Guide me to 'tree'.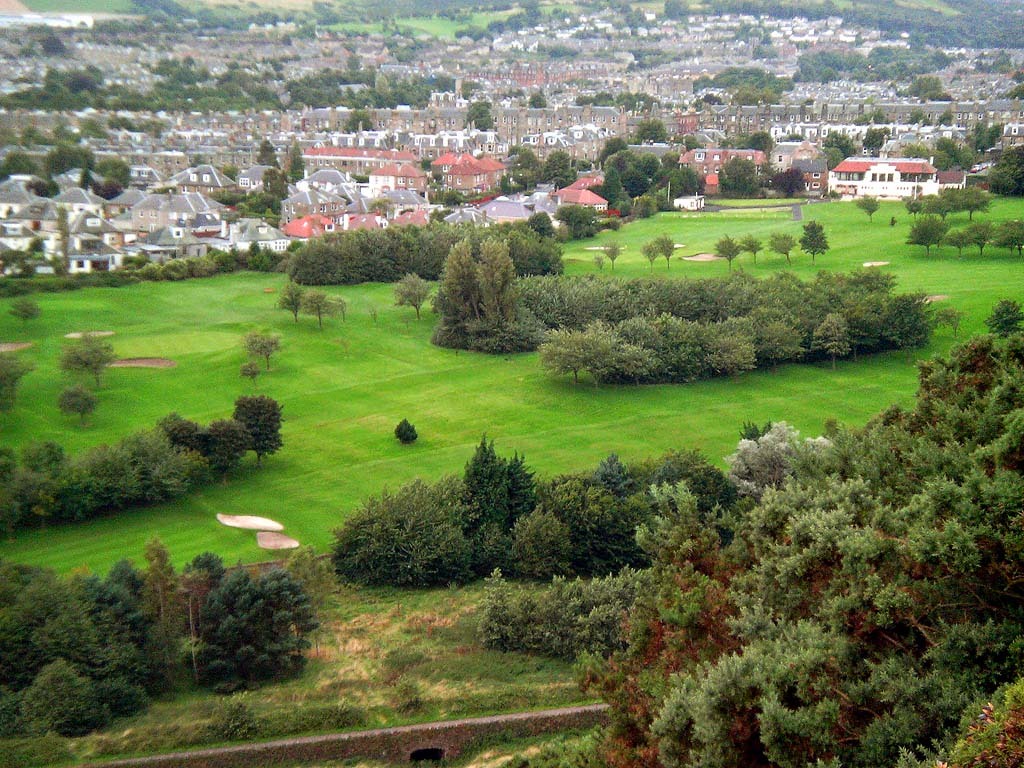
Guidance: 0:146:136:210.
